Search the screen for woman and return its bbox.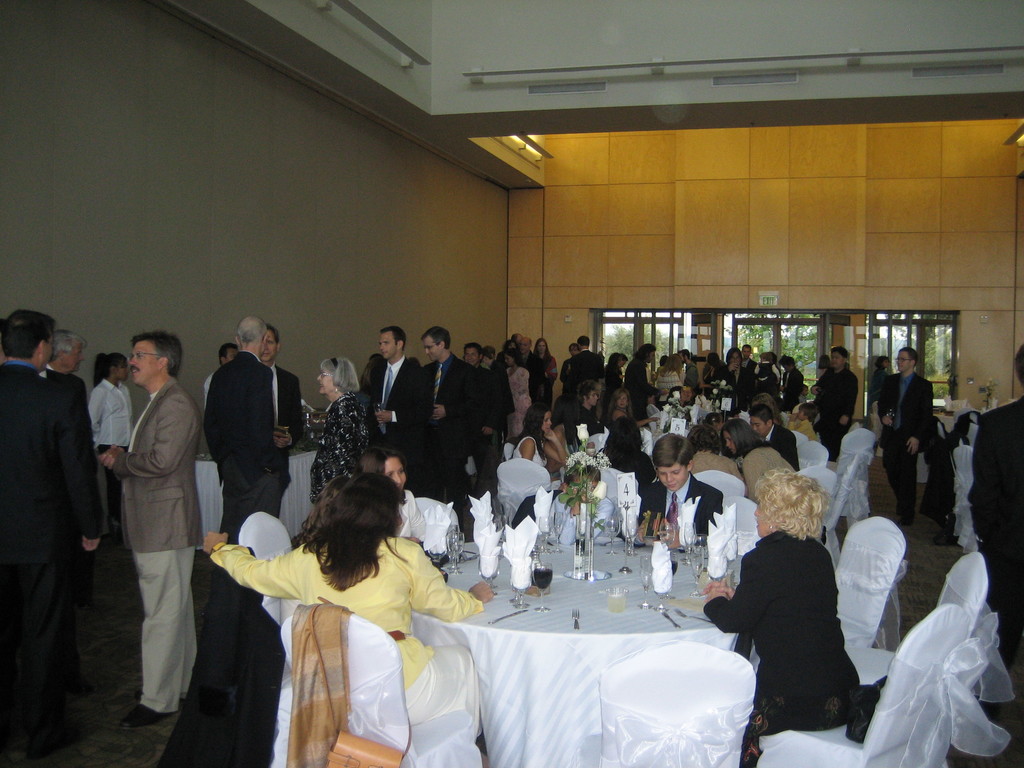
Found: 686/420/746/480.
